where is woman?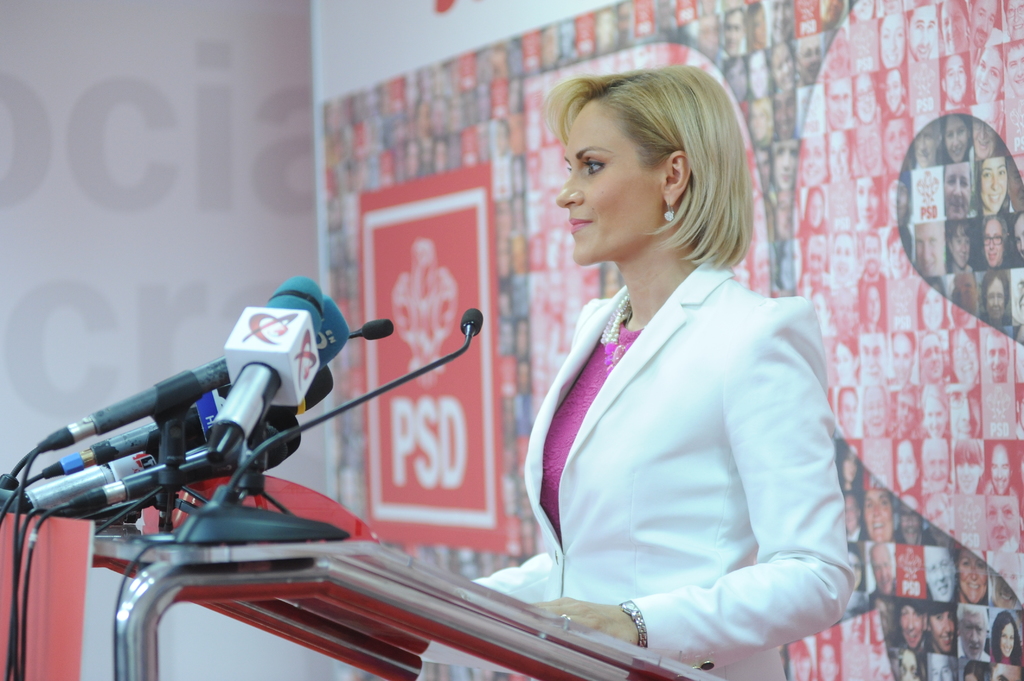
Rect(938, 0, 972, 56).
